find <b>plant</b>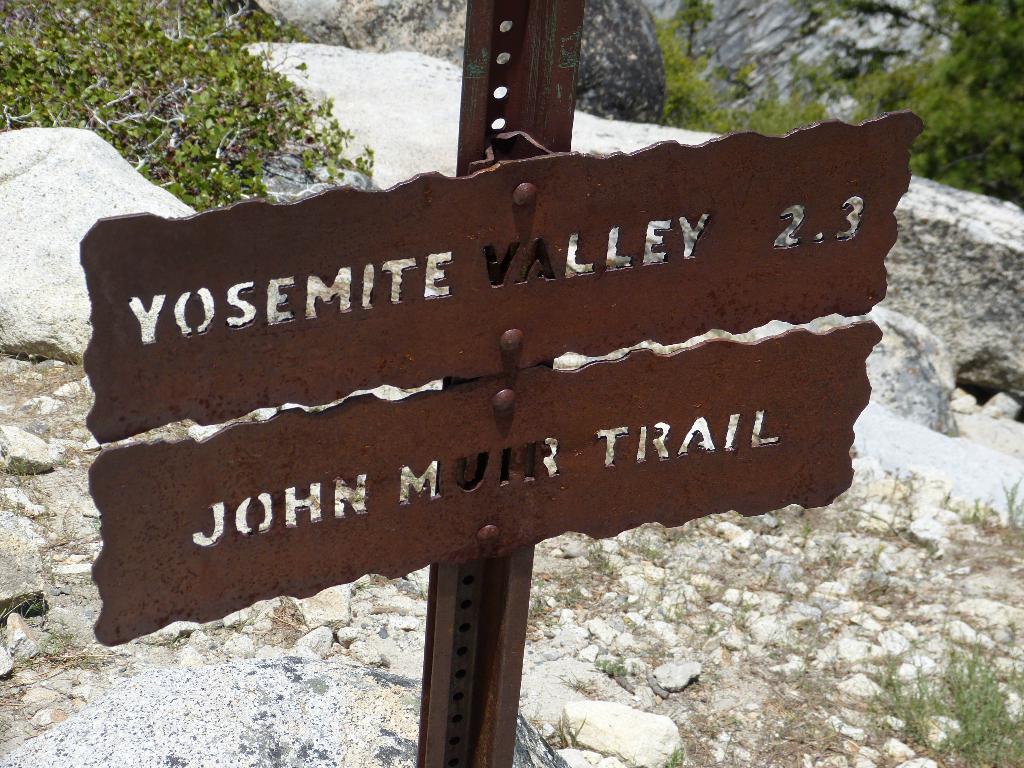
select_region(1000, 474, 1023, 527)
